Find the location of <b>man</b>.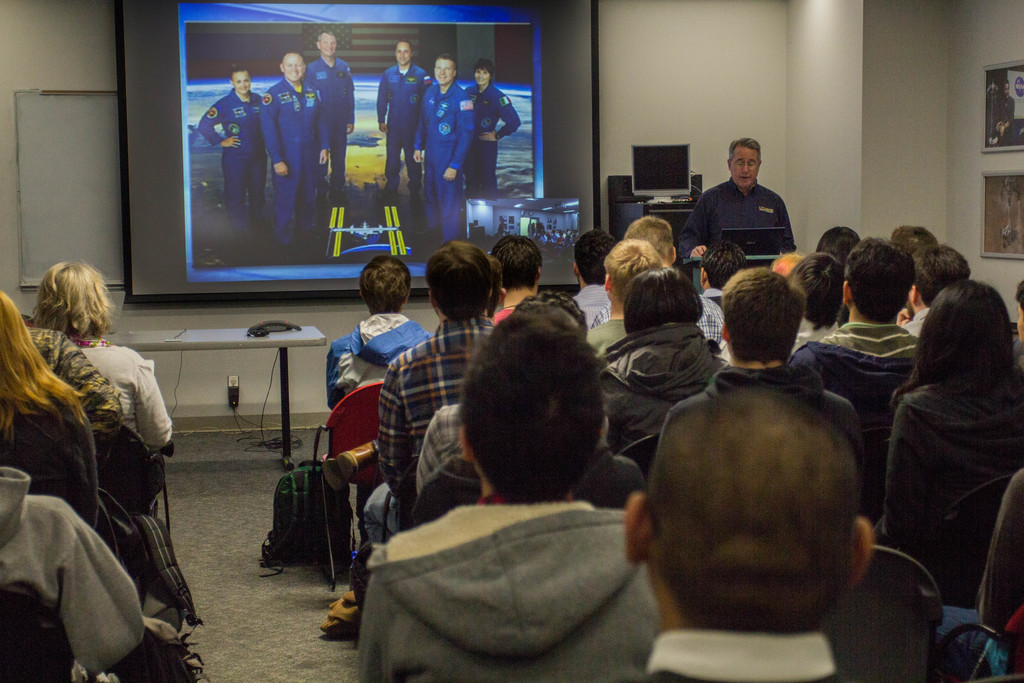
Location: [688,150,805,269].
